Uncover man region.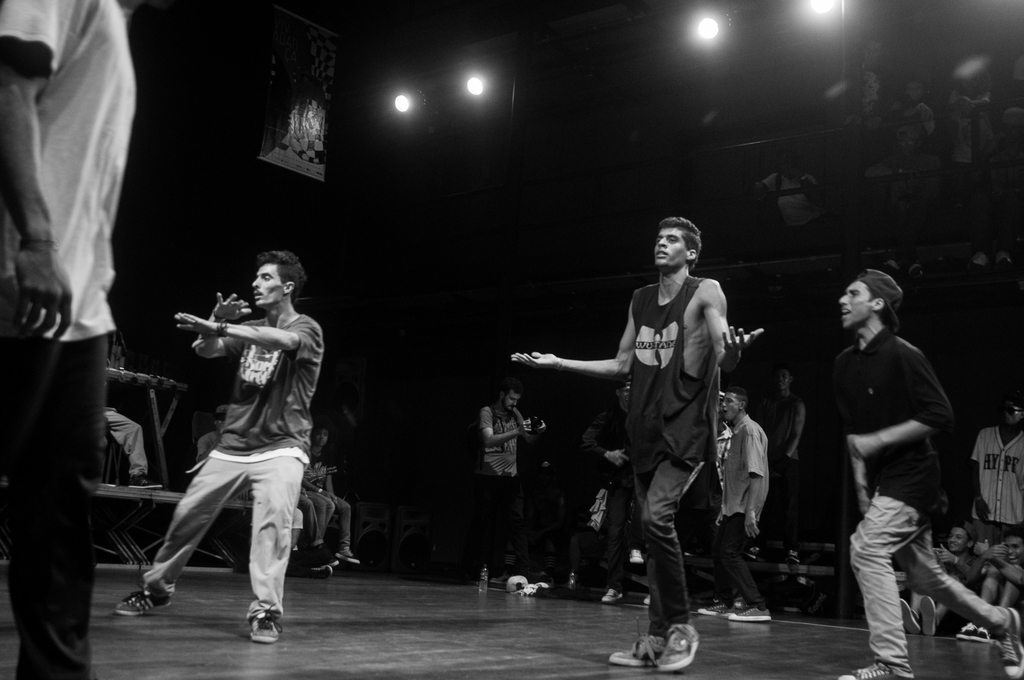
Uncovered: [x1=109, y1=249, x2=328, y2=639].
